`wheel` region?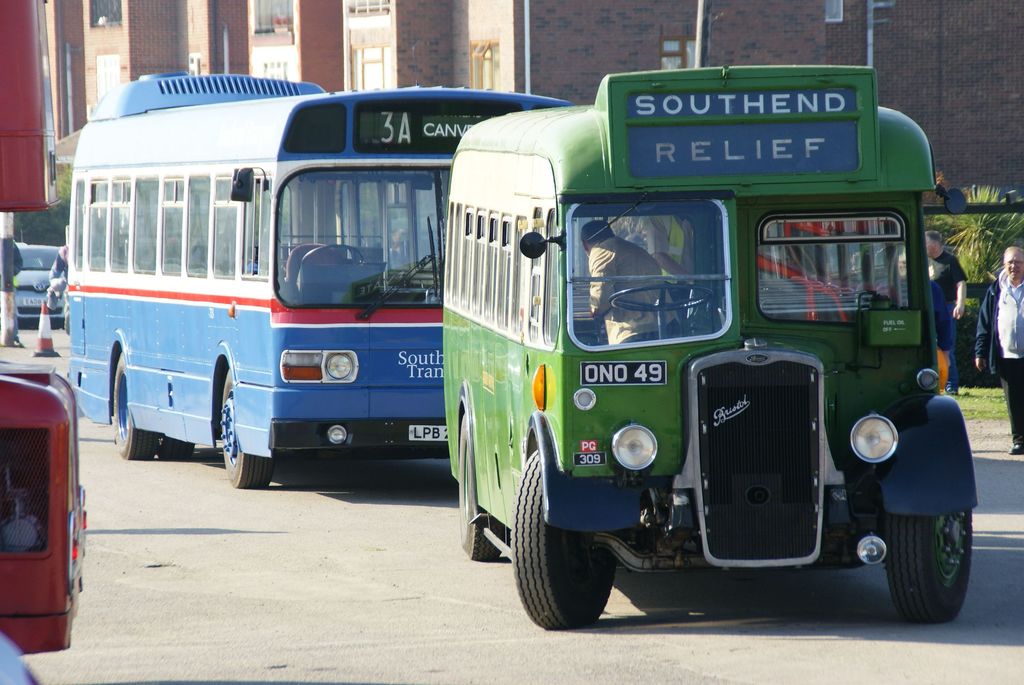
<bbox>294, 247, 373, 299</bbox>
